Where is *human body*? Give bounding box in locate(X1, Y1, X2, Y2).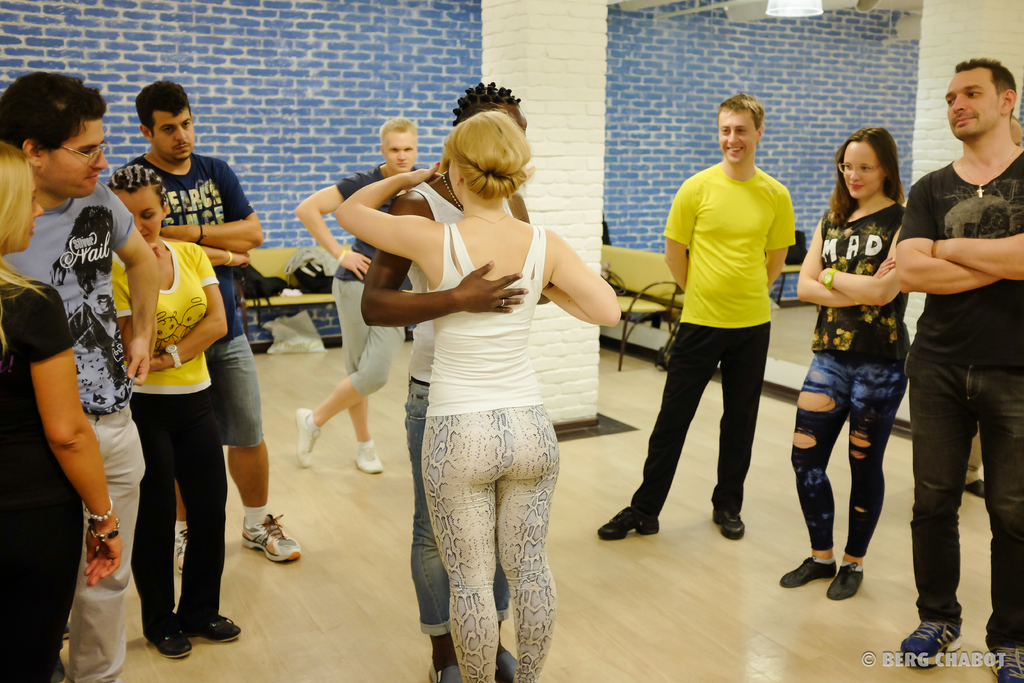
locate(101, 240, 240, 661).
